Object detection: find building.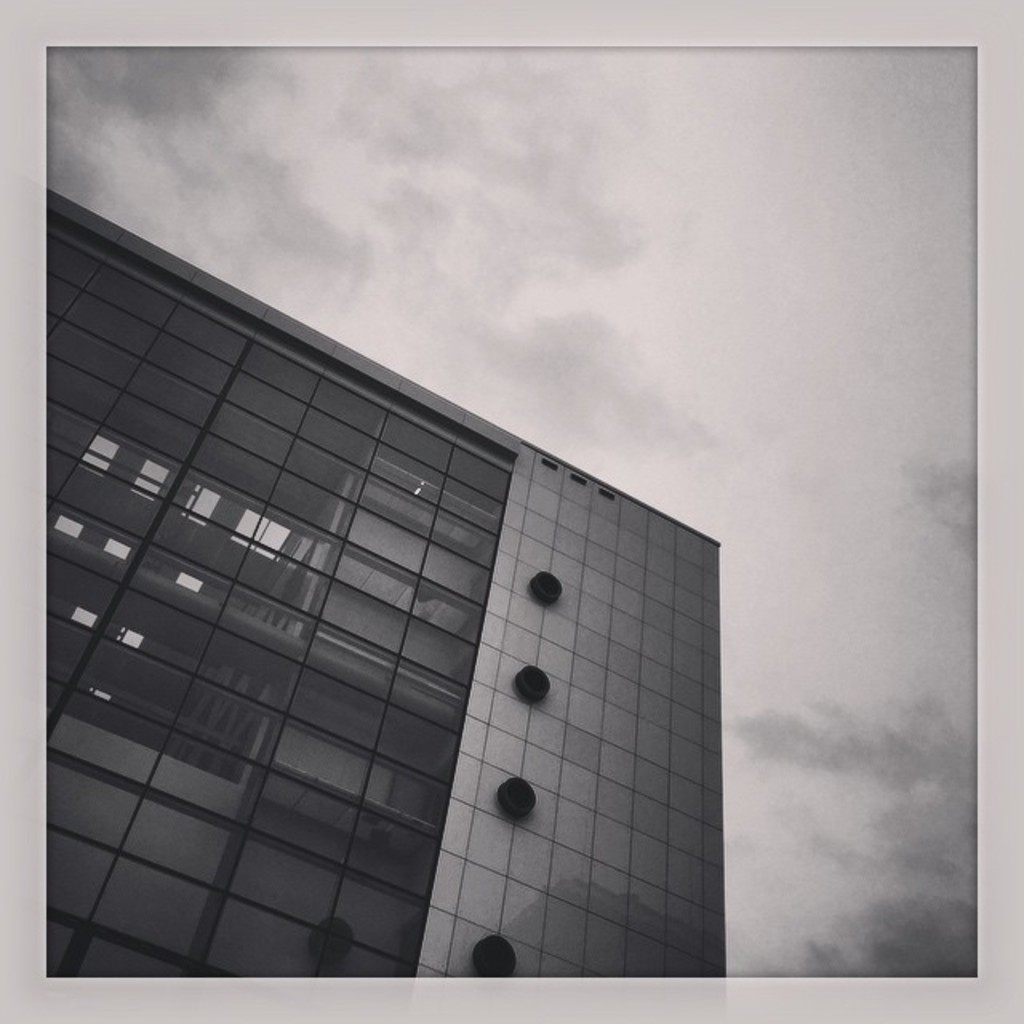
box(42, 189, 725, 974).
